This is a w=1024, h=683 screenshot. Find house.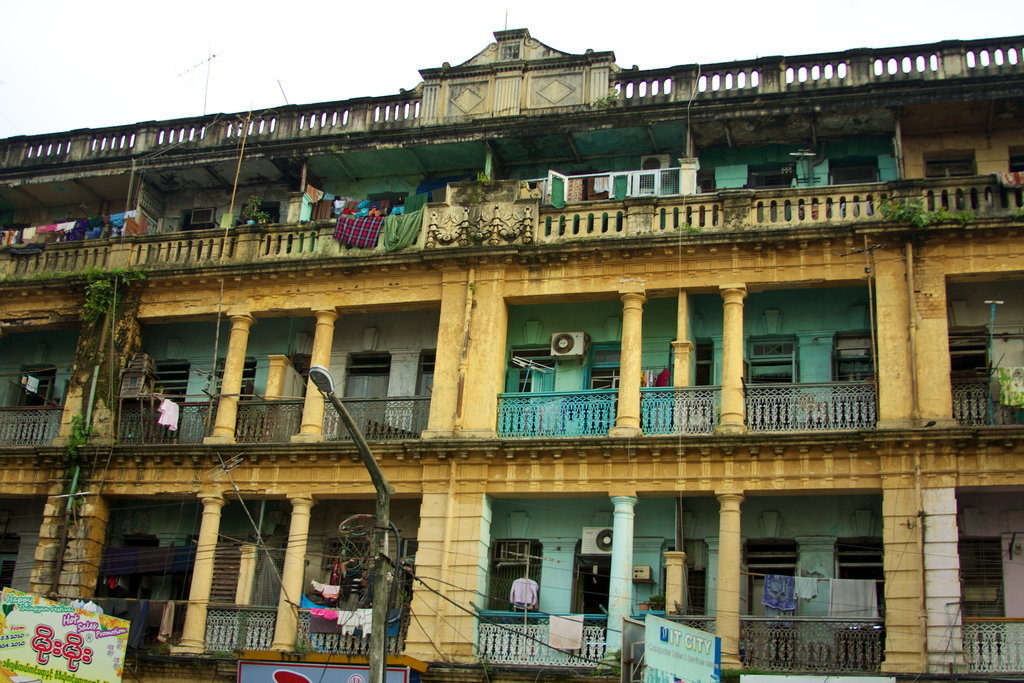
Bounding box: <region>0, 22, 1023, 682</region>.
